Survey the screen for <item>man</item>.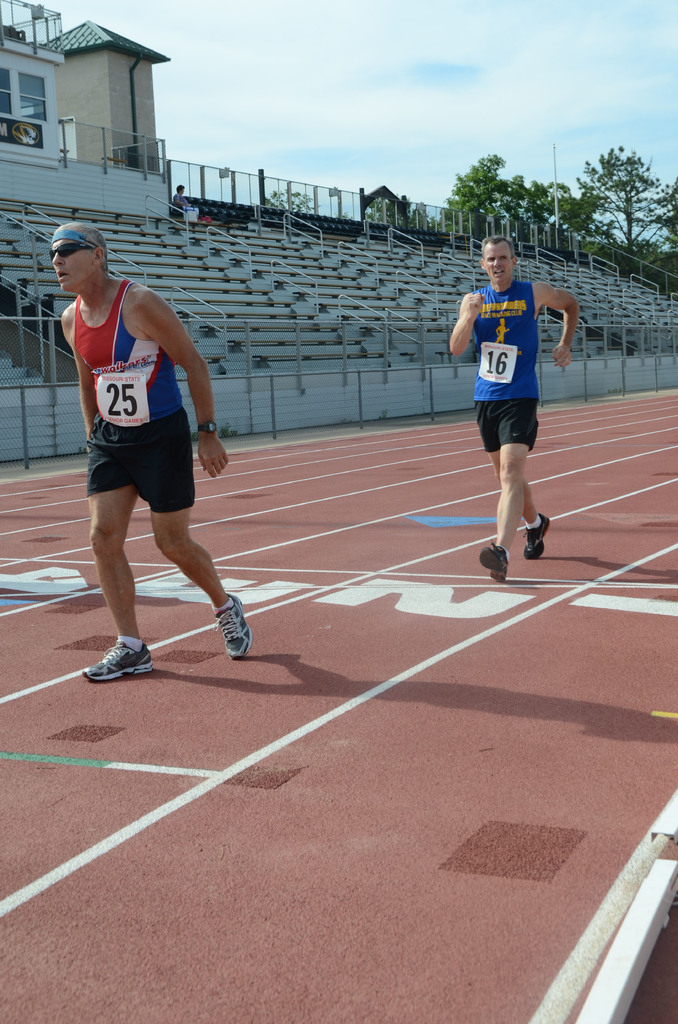
Survey found: locate(451, 232, 581, 589).
